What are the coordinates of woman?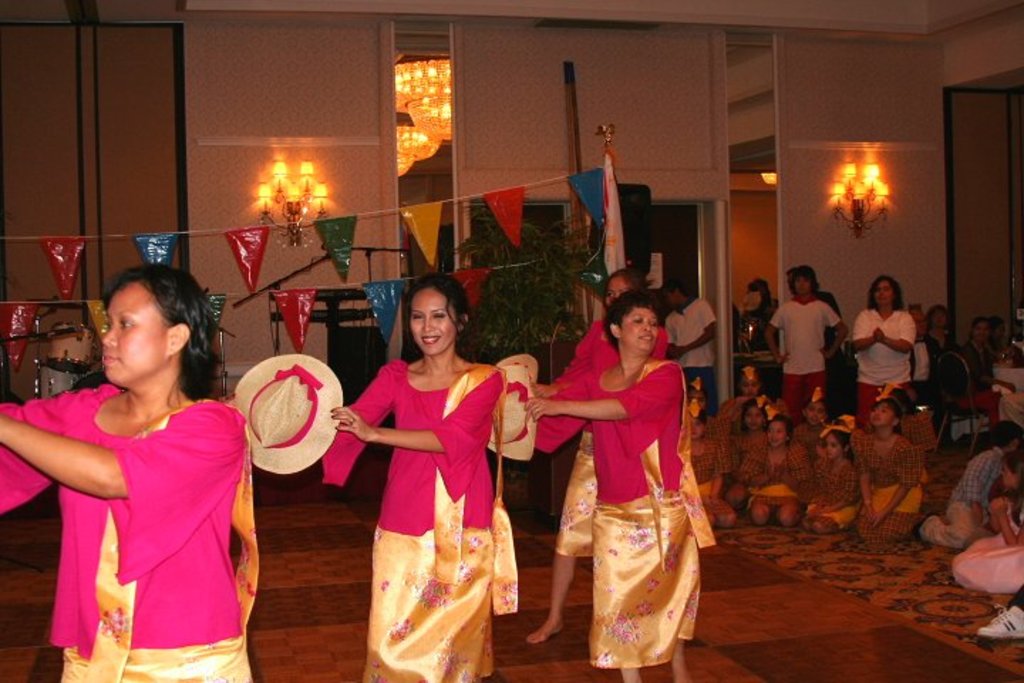
850:273:906:434.
